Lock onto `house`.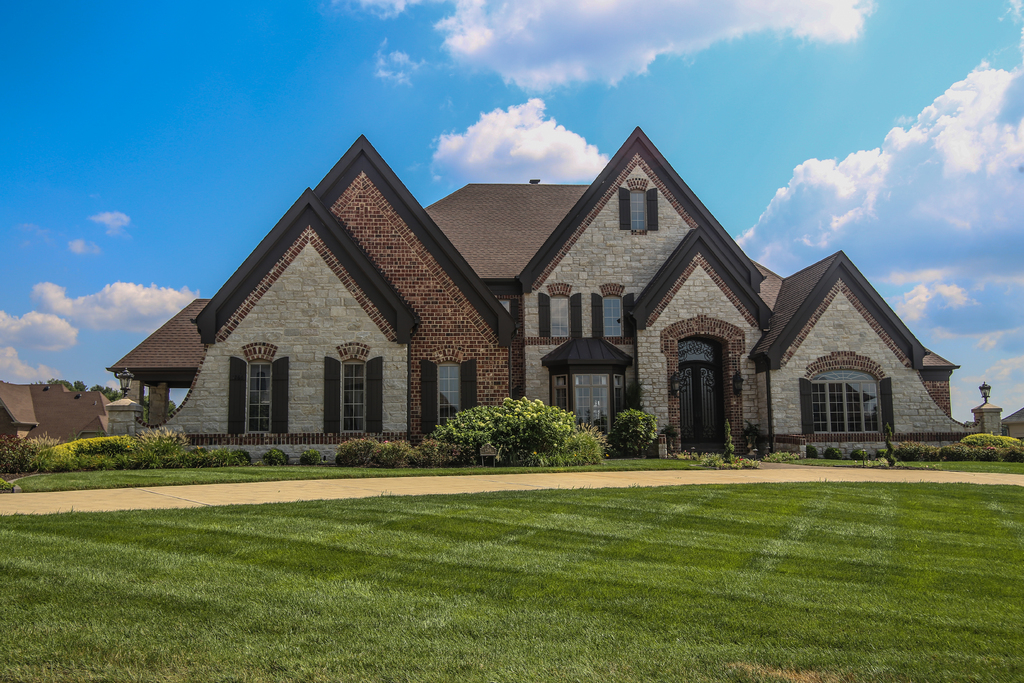
Locked: select_region(100, 124, 961, 463).
